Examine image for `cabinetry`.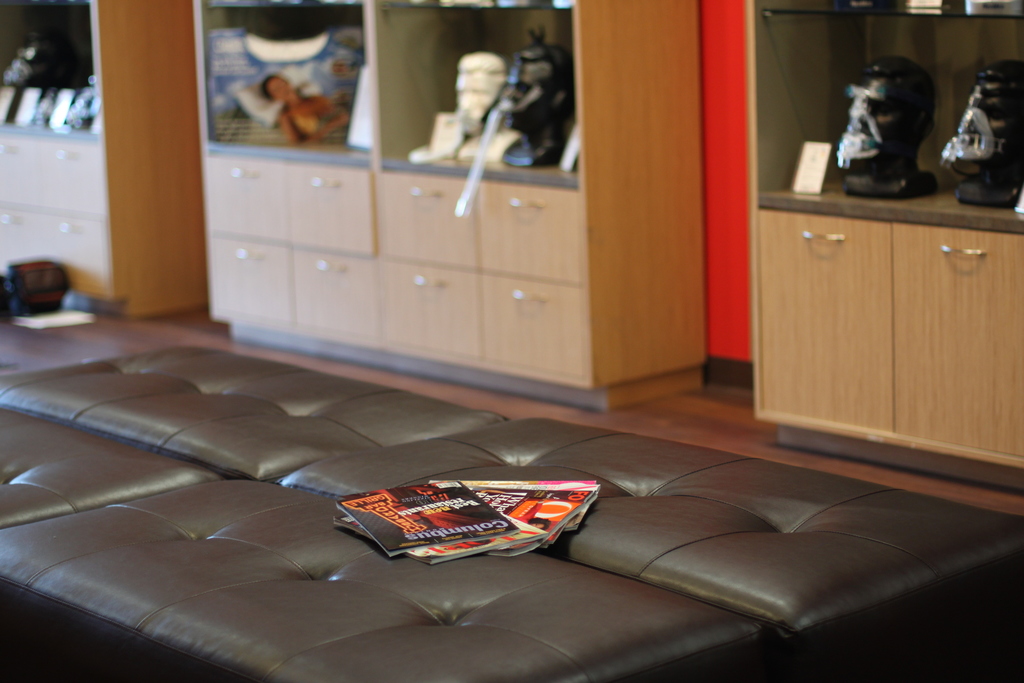
Examination result: rect(892, 222, 1023, 462).
